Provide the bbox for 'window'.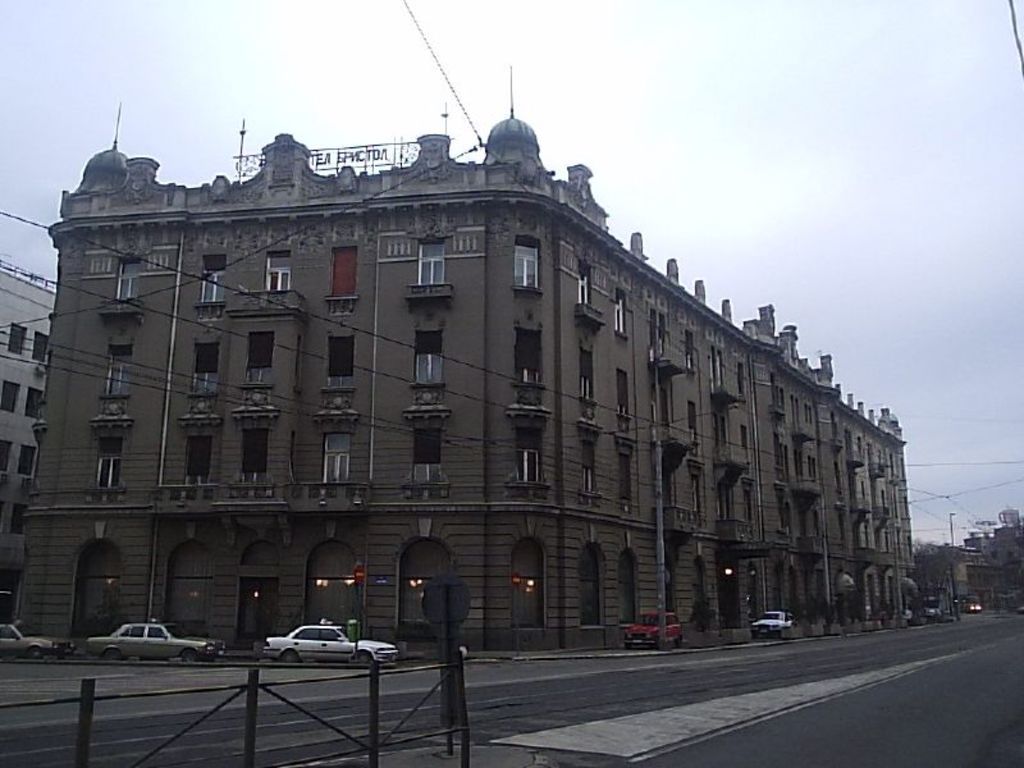
[328, 243, 357, 298].
